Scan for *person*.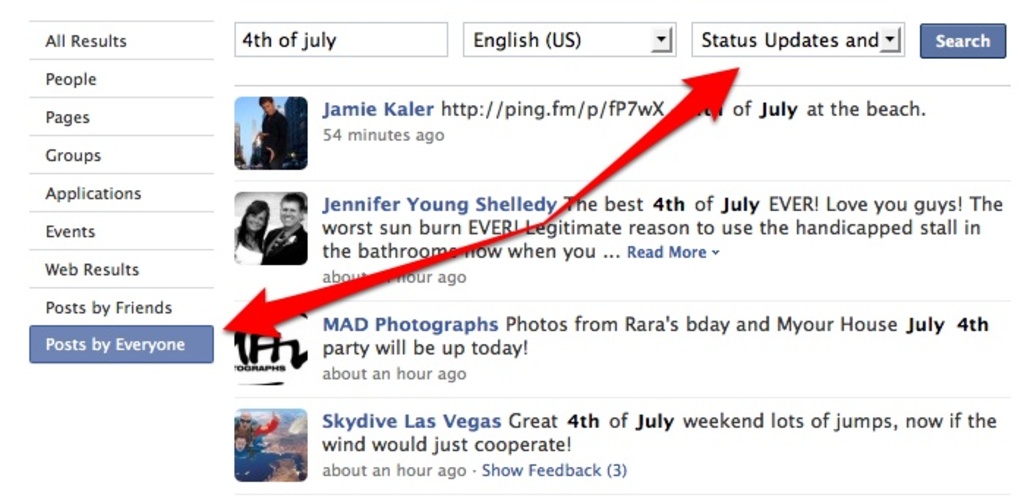
Scan result: select_region(234, 407, 277, 442).
